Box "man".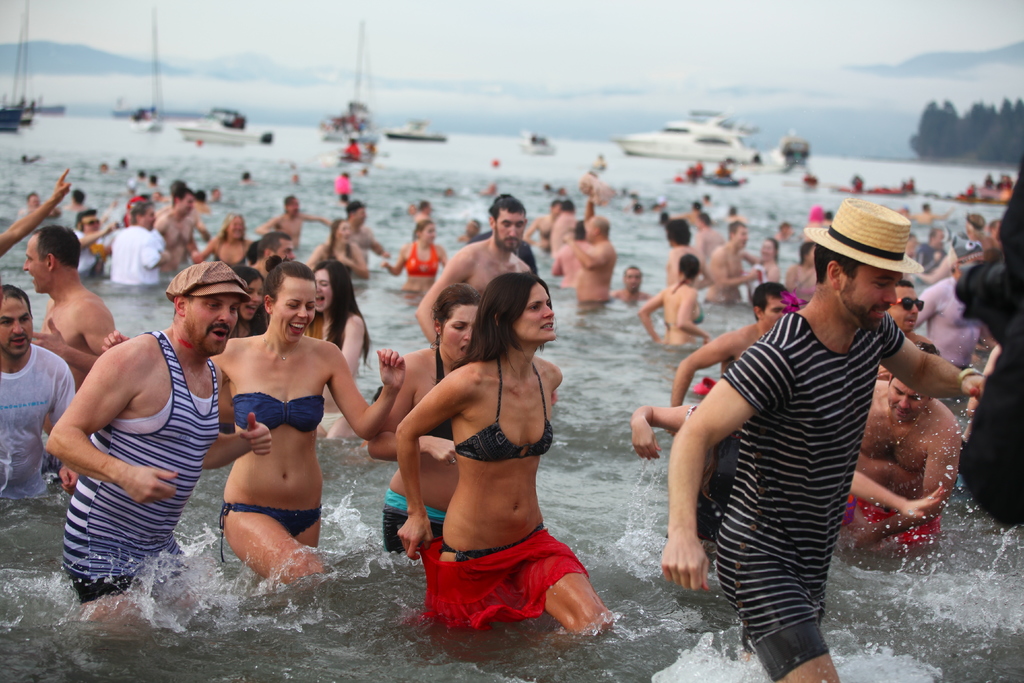
918 228 942 270.
